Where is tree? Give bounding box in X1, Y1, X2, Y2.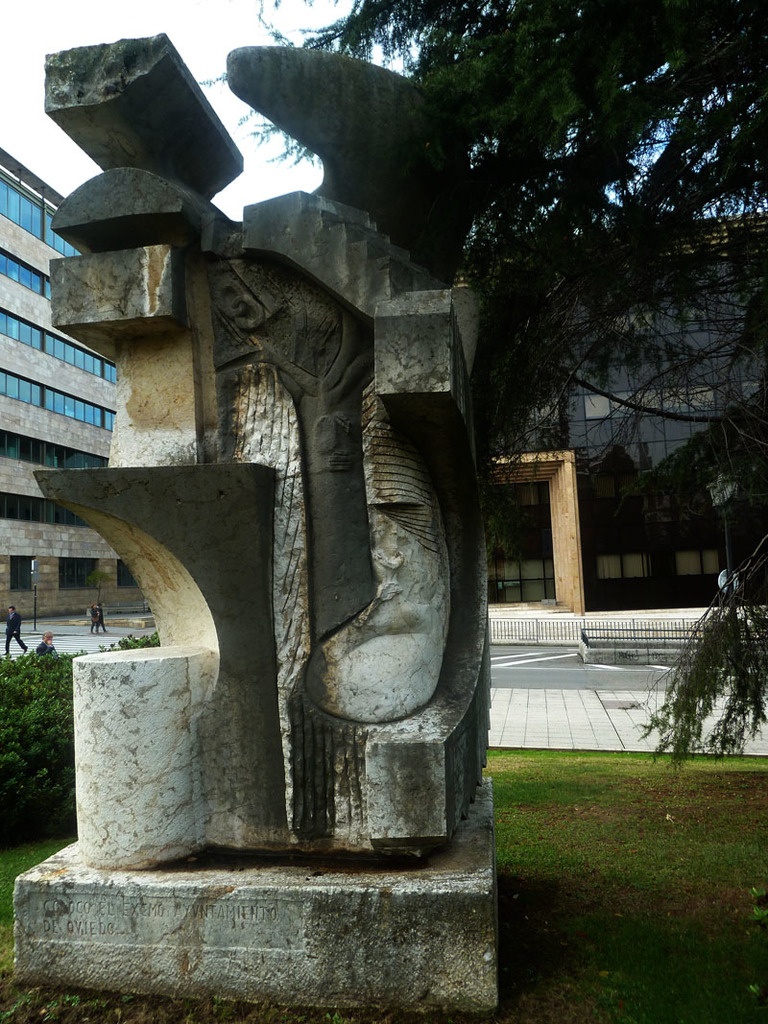
0, 640, 75, 860.
